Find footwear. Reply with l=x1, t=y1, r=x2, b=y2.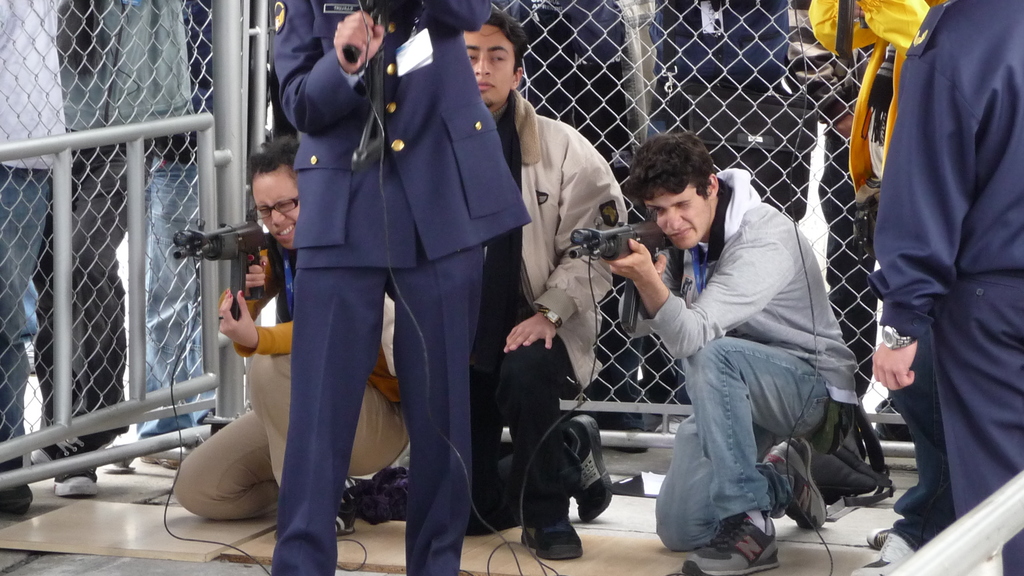
l=565, t=412, r=614, b=524.
